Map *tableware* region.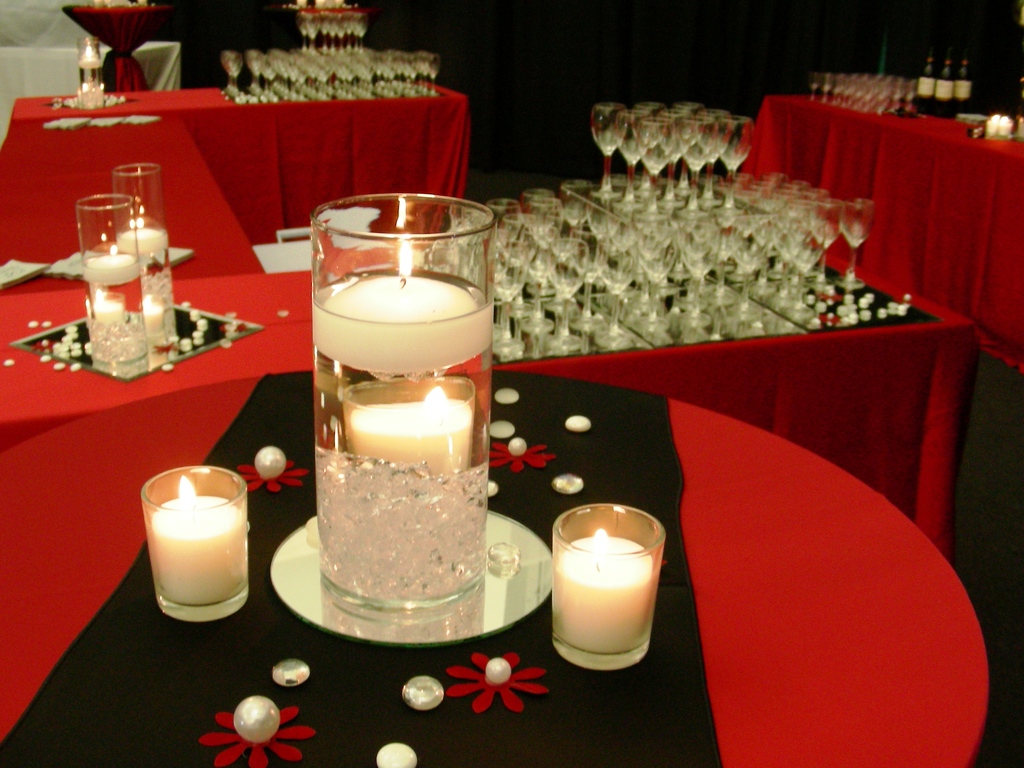
Mapped to Rect(267, 506, 557, 630).
